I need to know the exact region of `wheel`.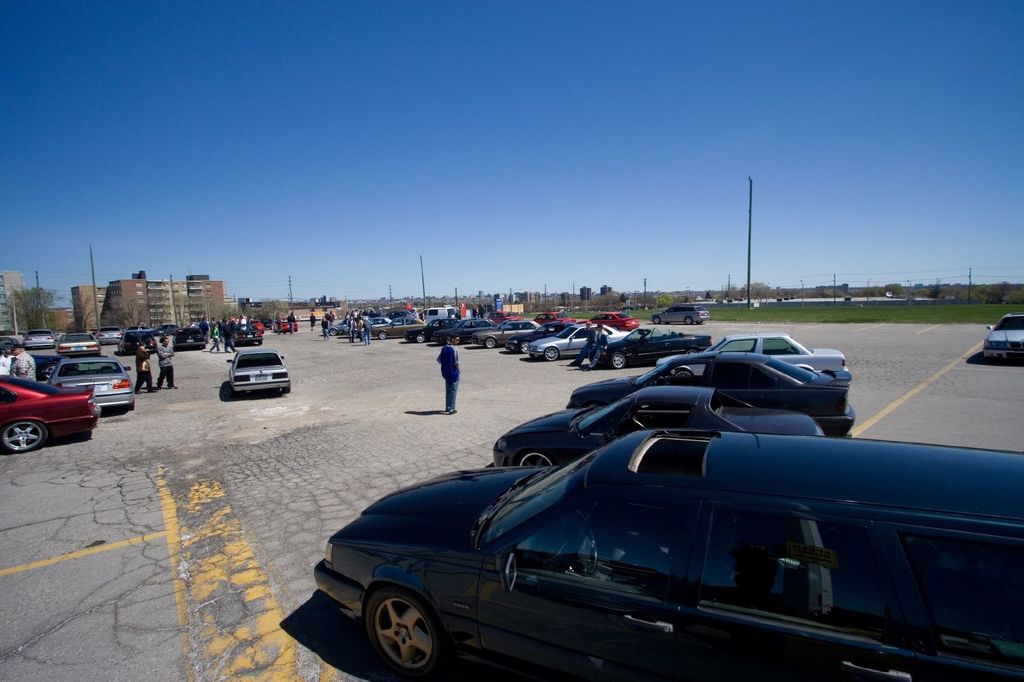
Region: 485:336:495:346.
